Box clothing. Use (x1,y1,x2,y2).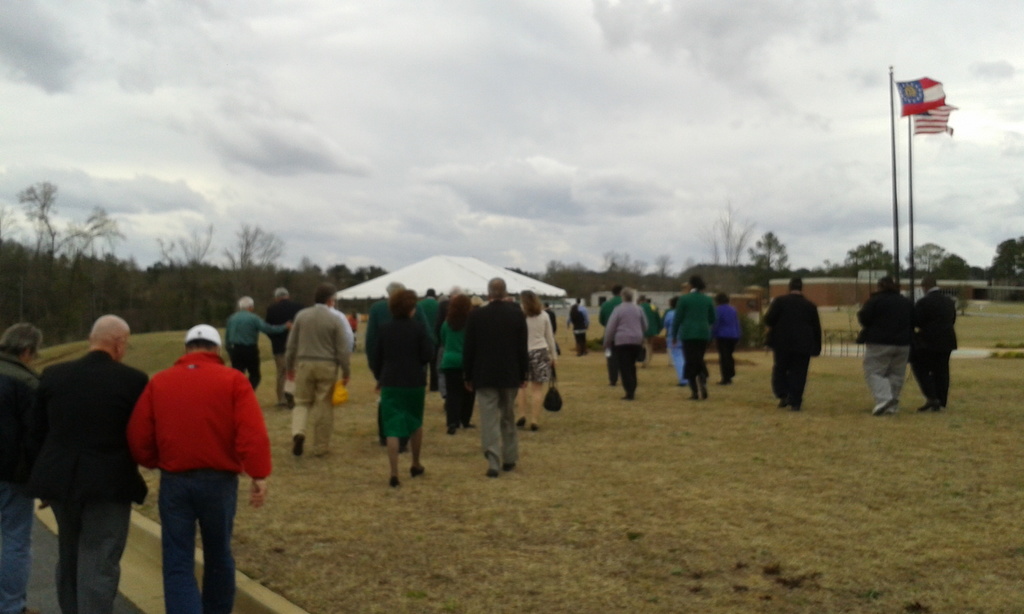
(436,320,461,432).
